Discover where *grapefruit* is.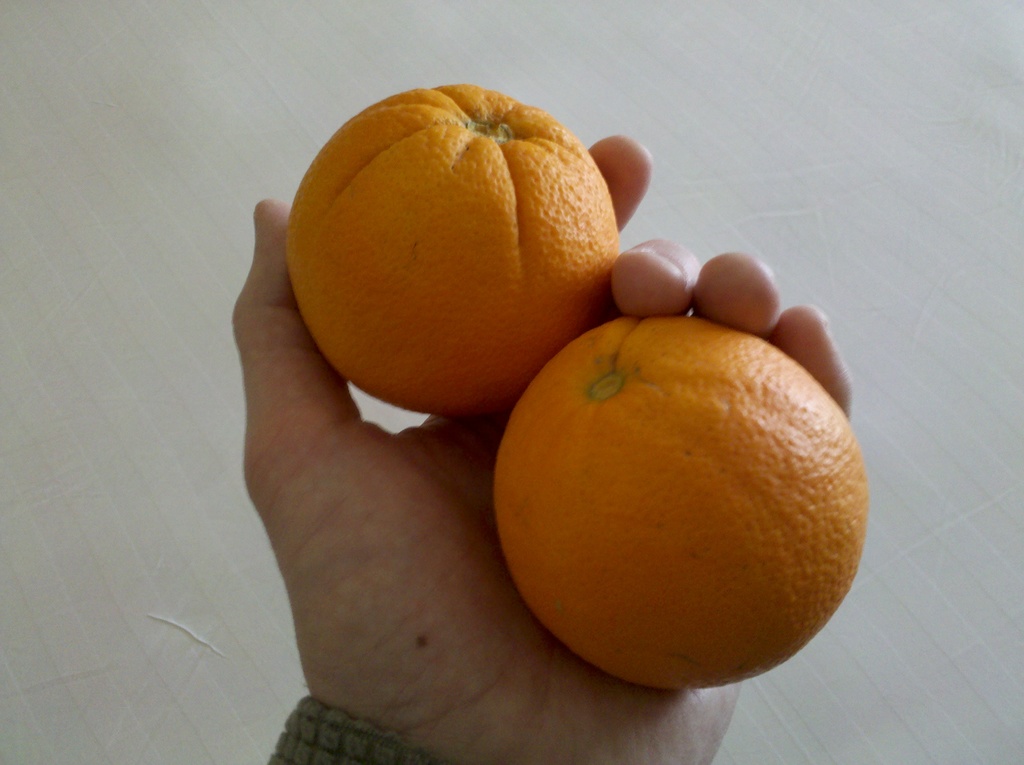
Discovered at 486/312/870/699.
